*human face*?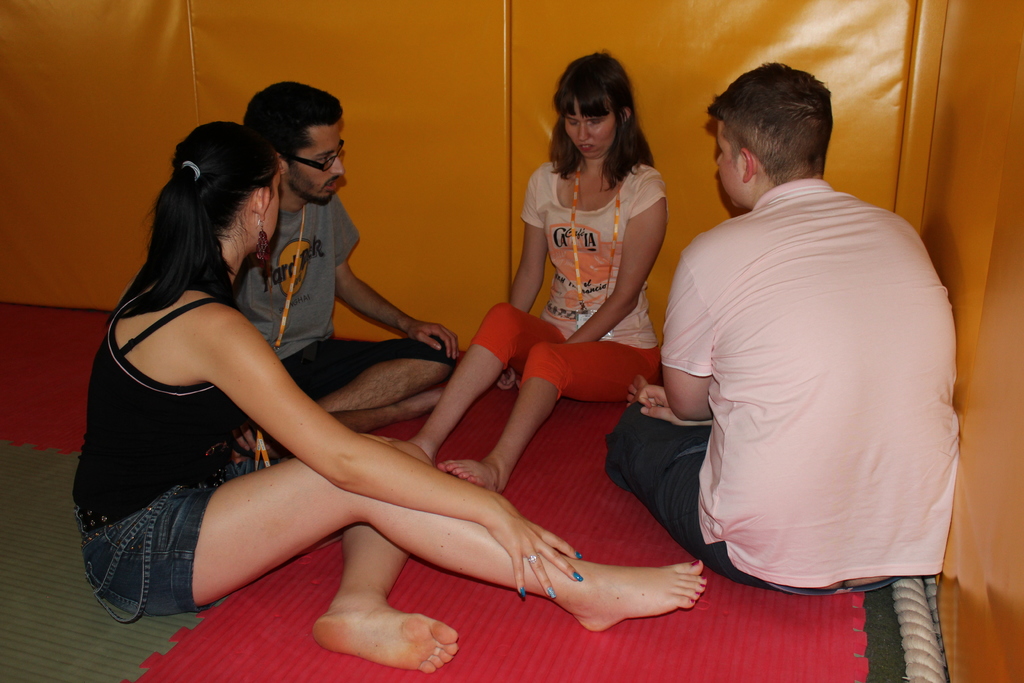
bbox=(570, 93, 614, 160)
